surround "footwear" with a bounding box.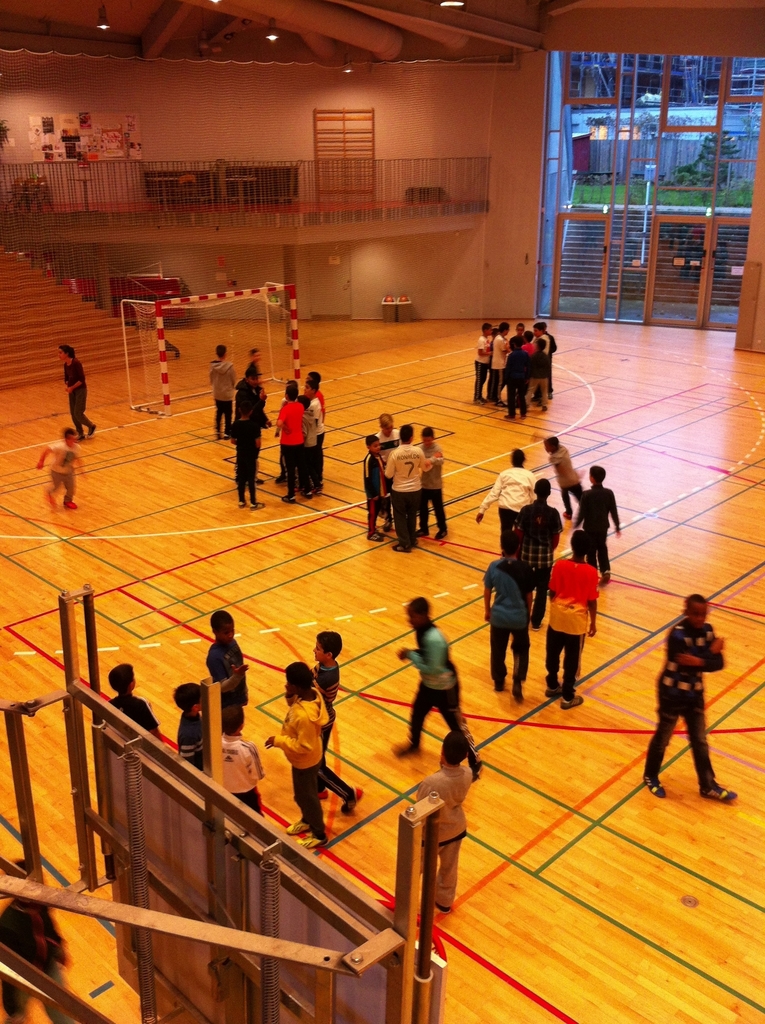
box(434, 526, 444, 534).
